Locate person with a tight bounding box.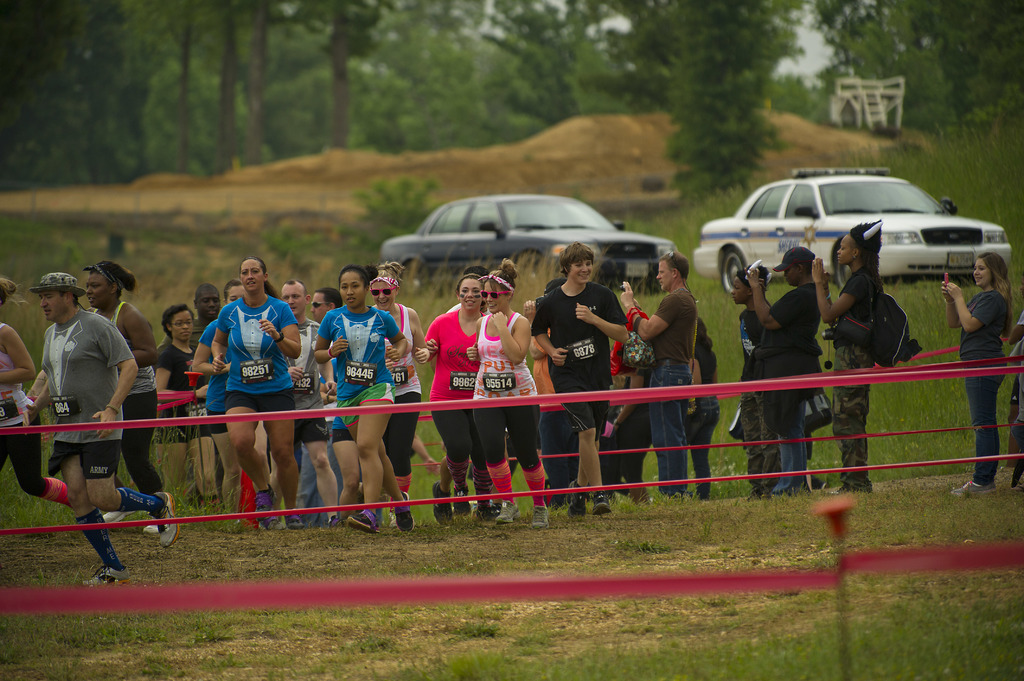
<box>0,275,76,509</box>.
